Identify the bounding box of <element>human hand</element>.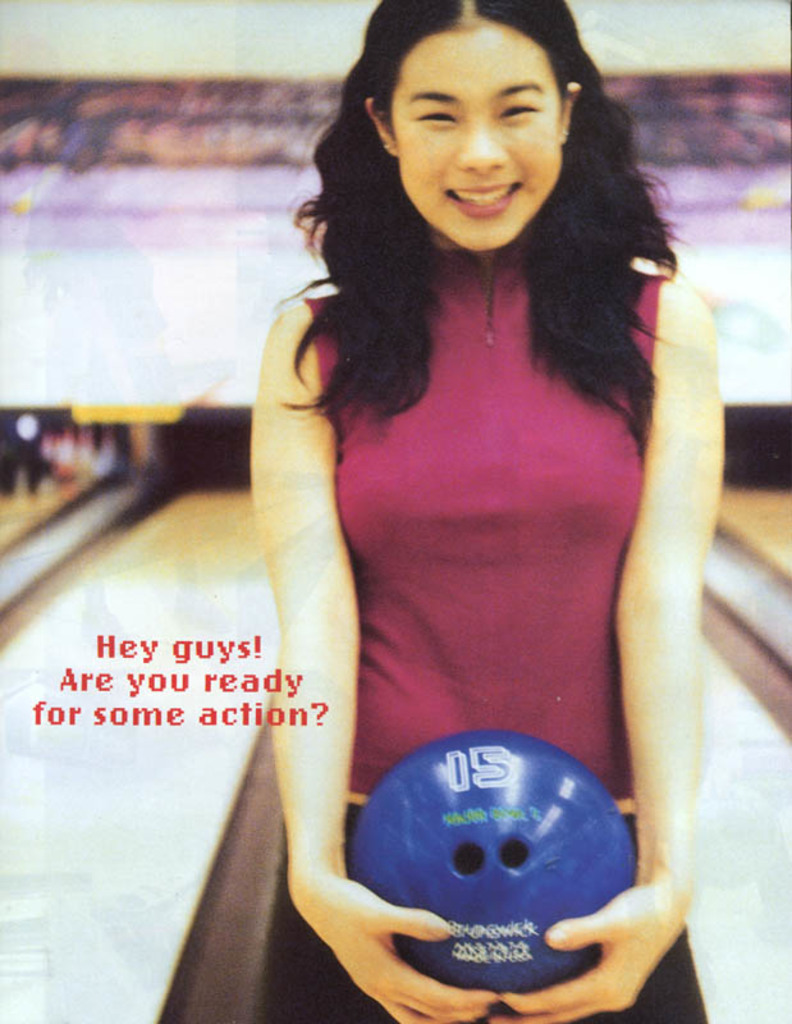
locate(284, 838, 476, 998).
